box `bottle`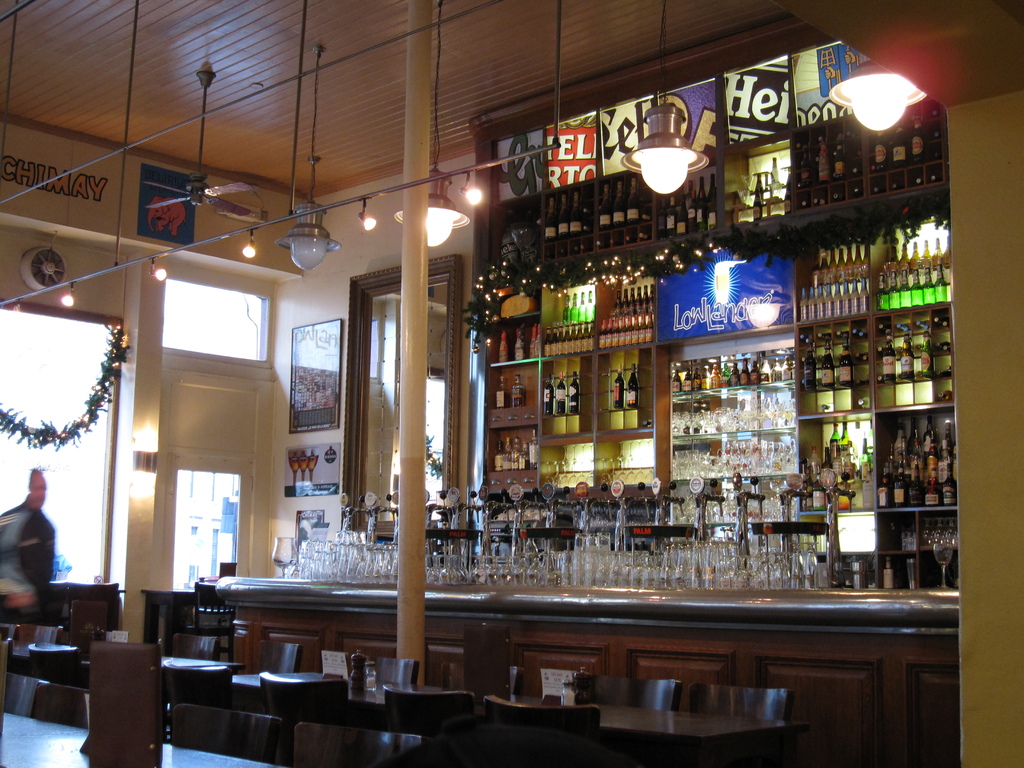
select_region(682, 366, 692, 394)
